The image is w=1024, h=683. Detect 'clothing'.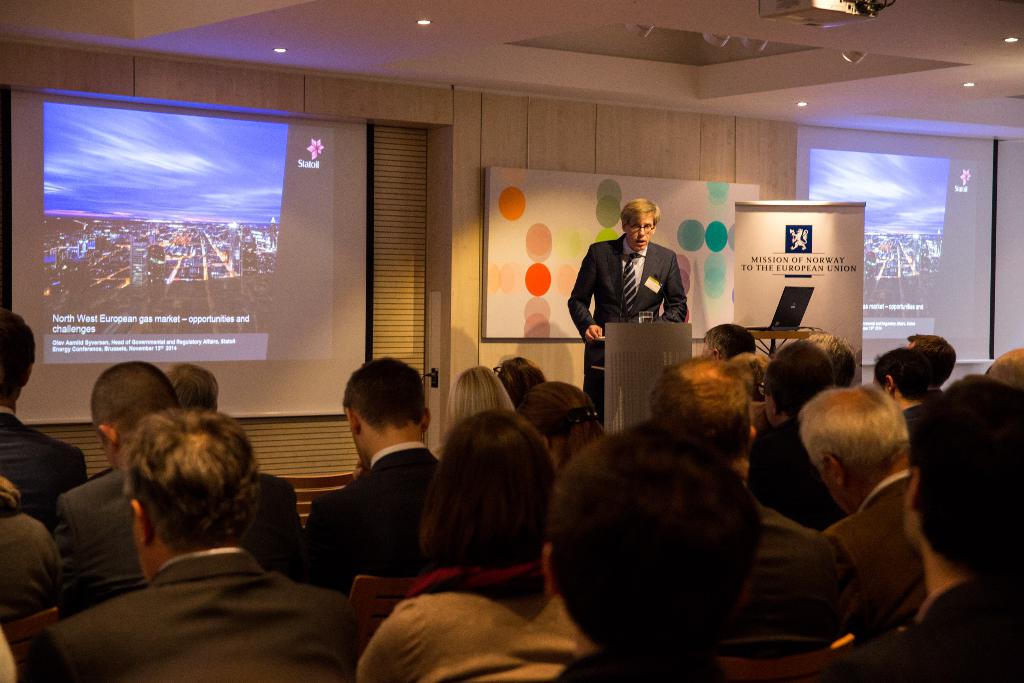
Detection: <region>721, 500, 858, 659</region>.
